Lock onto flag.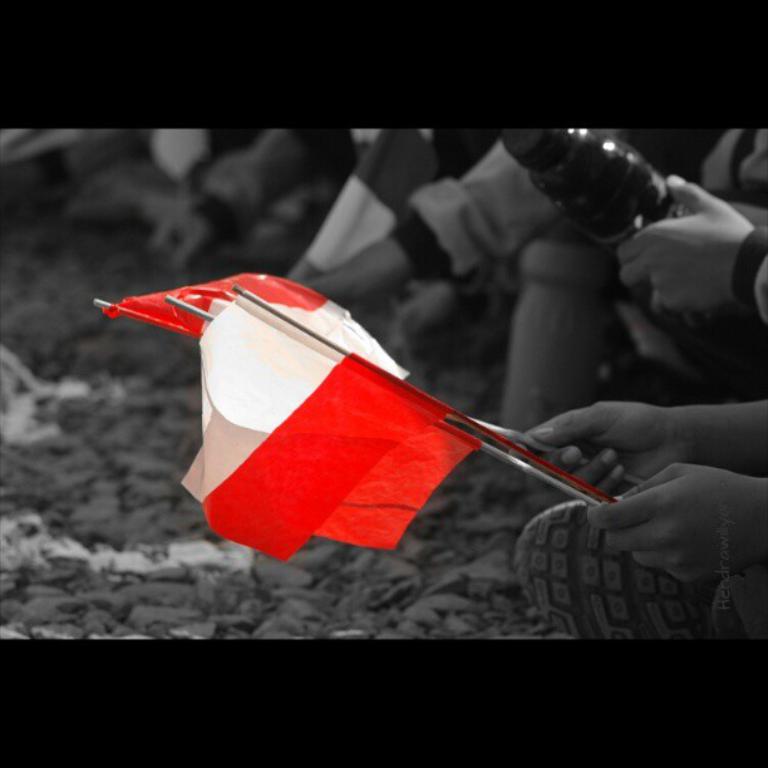
Locked: [95, 269, 417, 378].
